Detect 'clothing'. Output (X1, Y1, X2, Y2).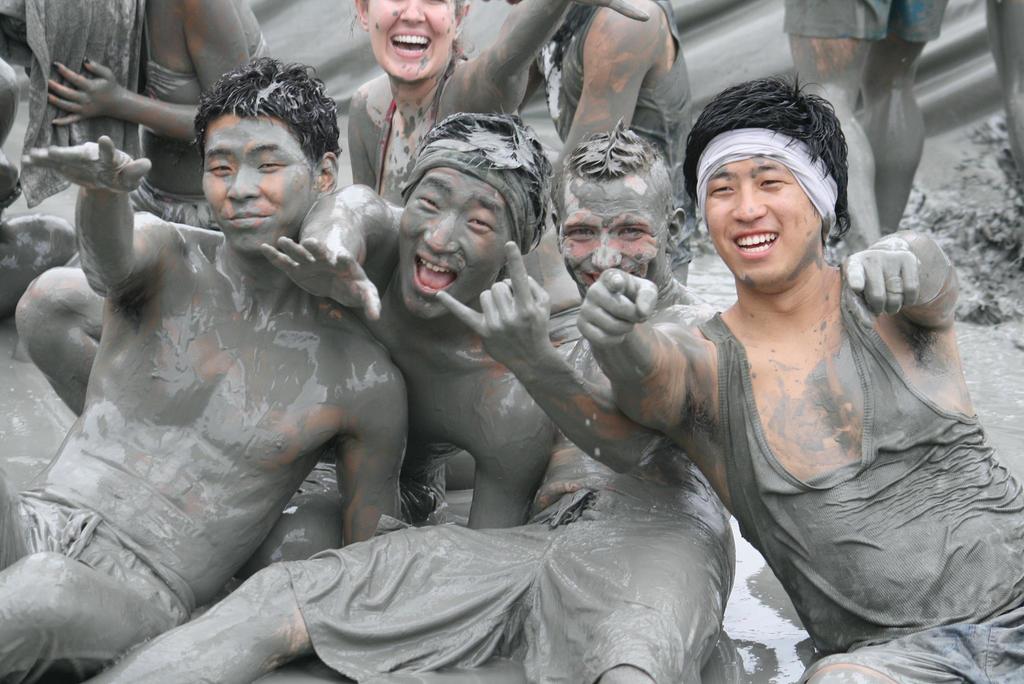
(0, 0, 134, 214).
